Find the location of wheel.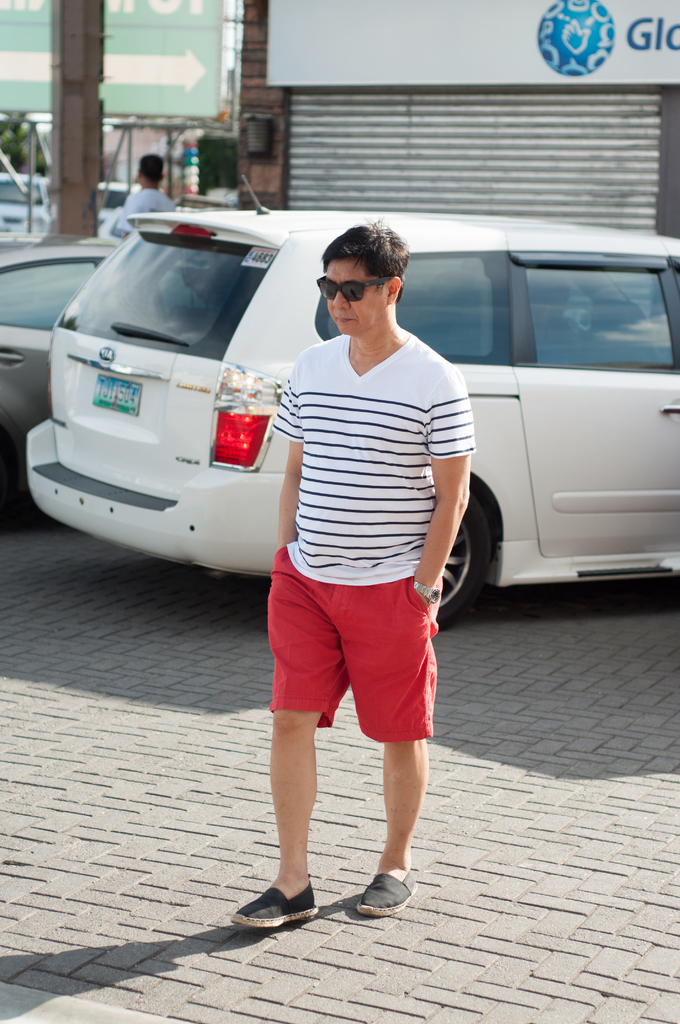
Location: bbox=[437, 495, 483, 619].
